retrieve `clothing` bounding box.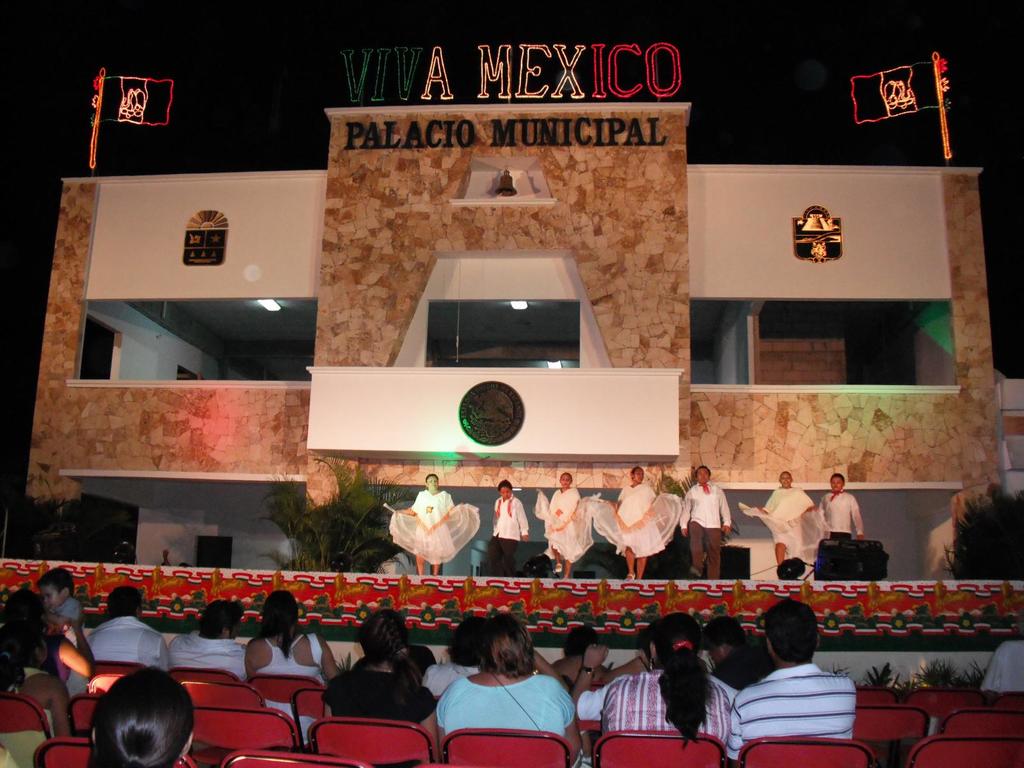
Bounding box: <region>534, 483, 593, 561</region>.
